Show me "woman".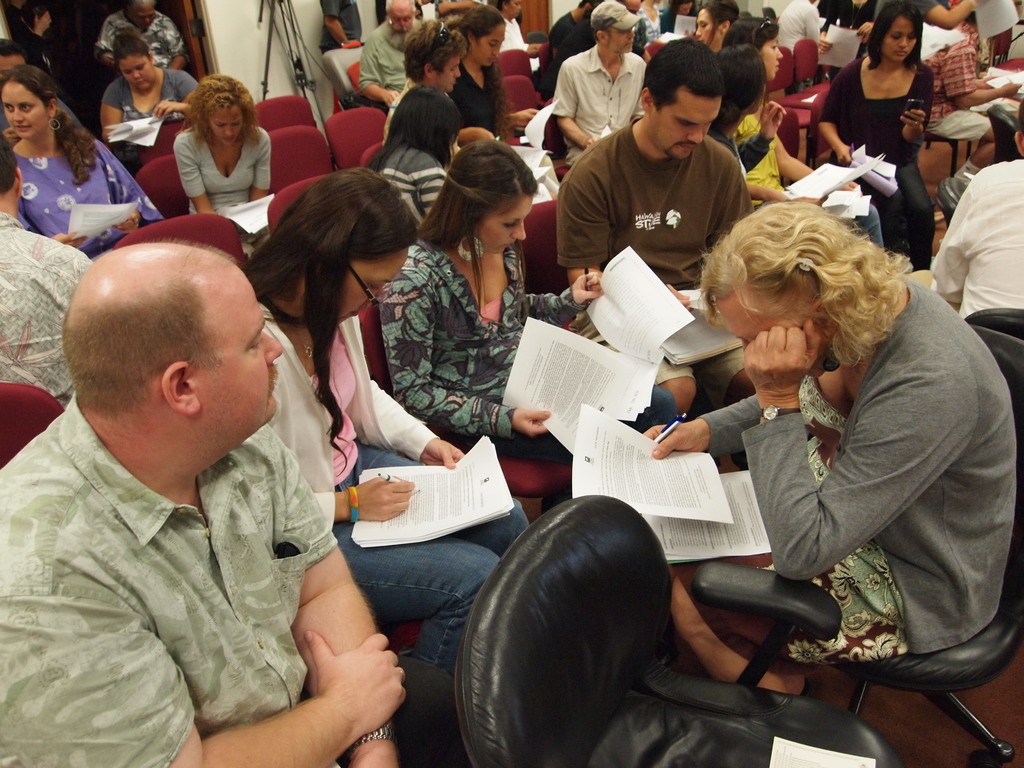
"woman" is here: <box>170,76,266,214</box>.
